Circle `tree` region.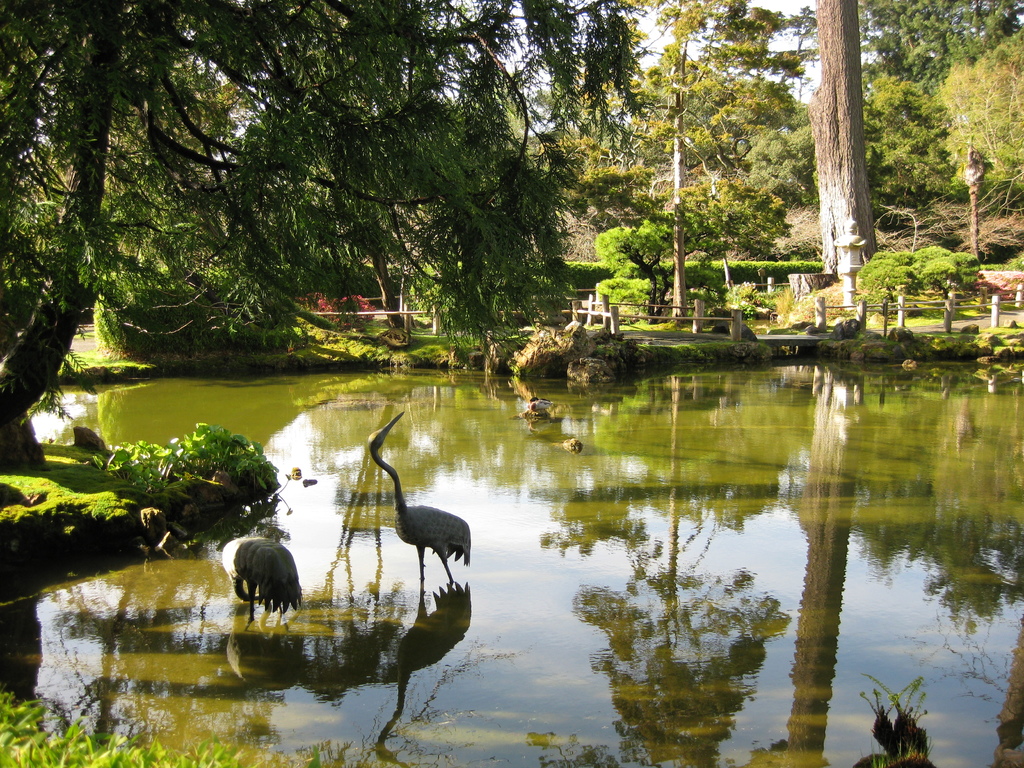
Region: {"left": 803, "top": 0, "right": 879, "bottom": 278}.
